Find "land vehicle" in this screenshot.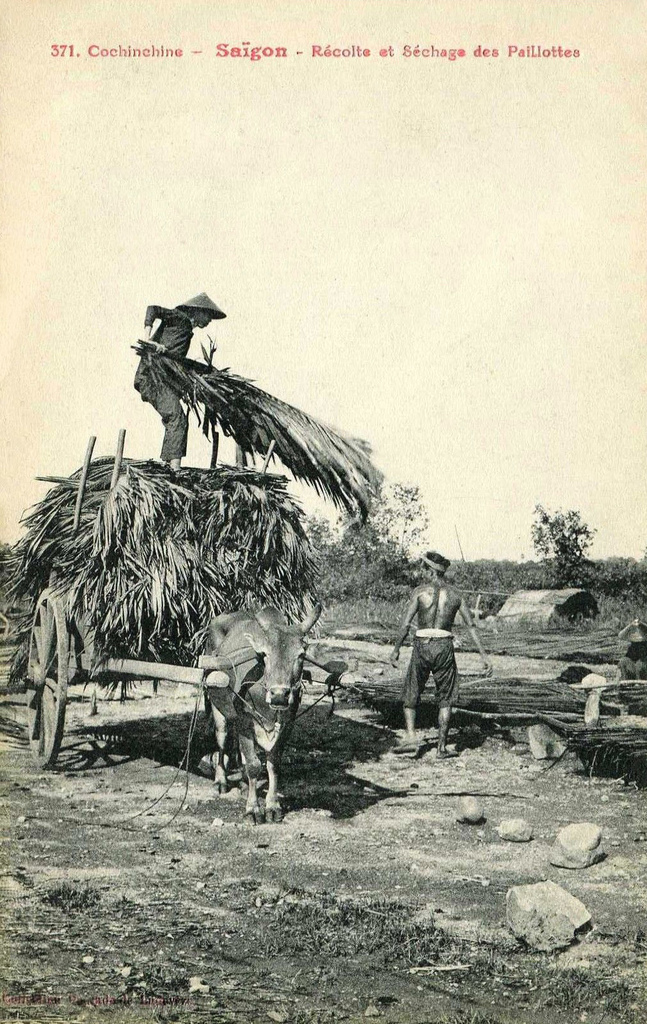
The bounding box for "land vehicle" is bbox=(20, 588, 342, 772).
